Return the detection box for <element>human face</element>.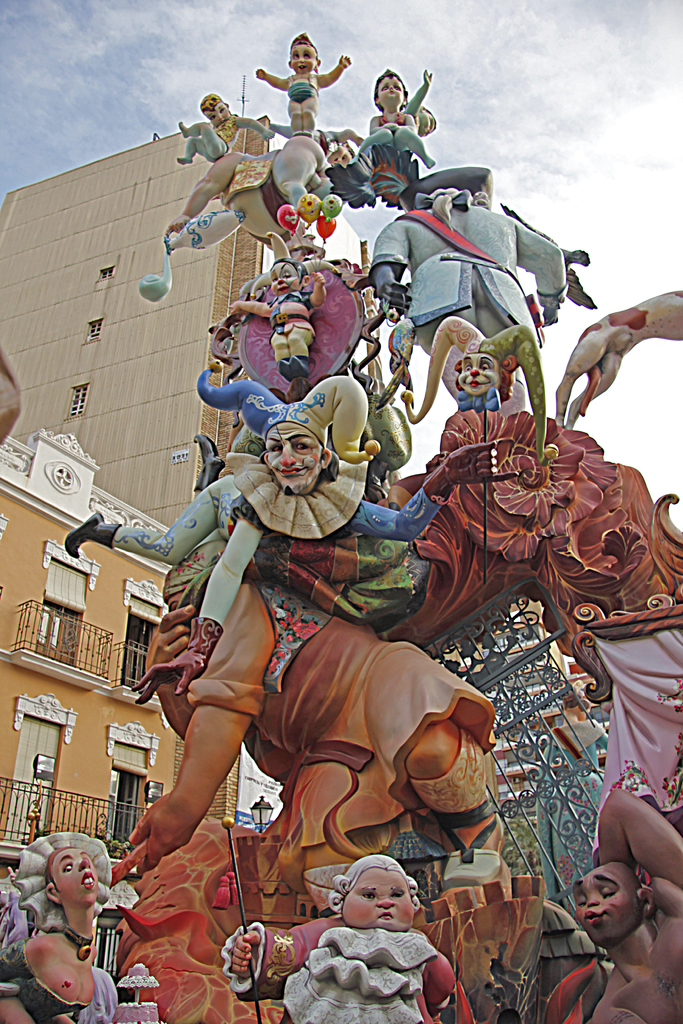
(x1=575, y1=862, x2=638, y2=949).
